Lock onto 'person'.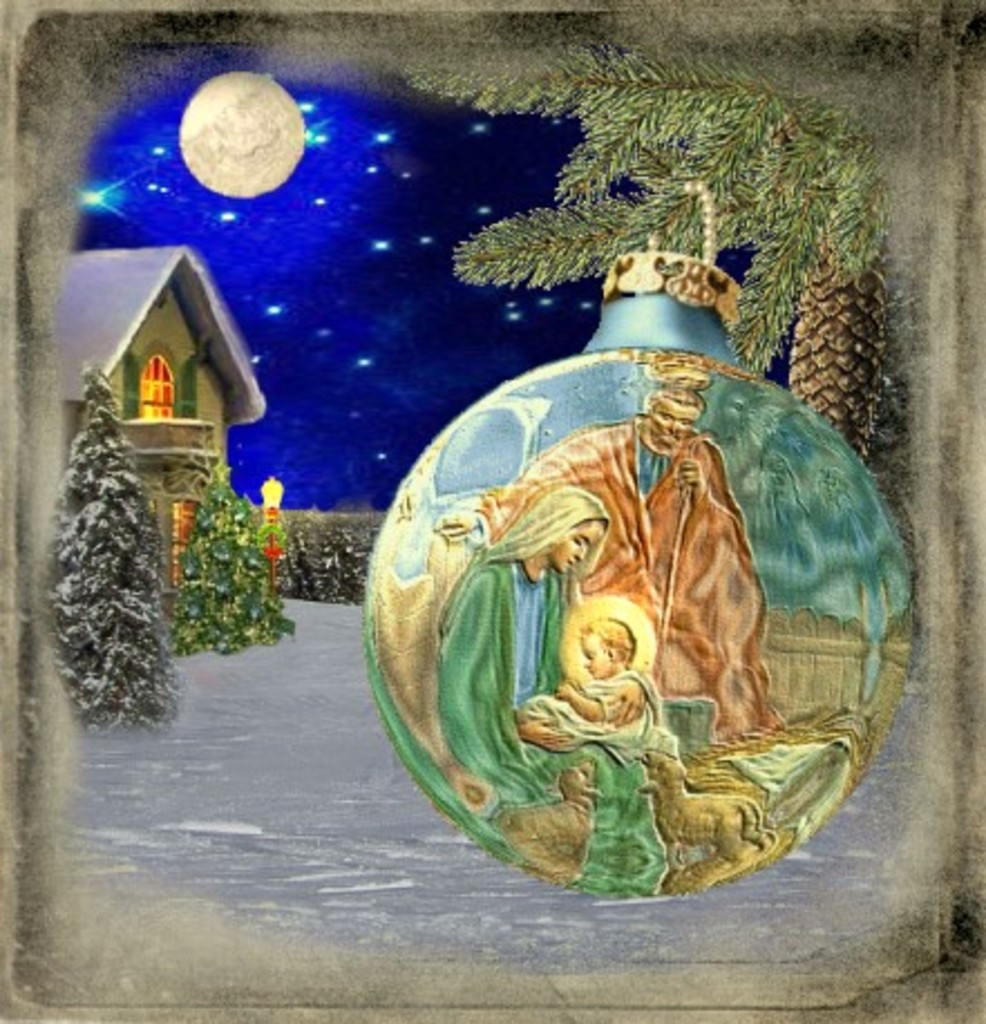
Locked: [left=485, top=369, right=783, bottom=747].
